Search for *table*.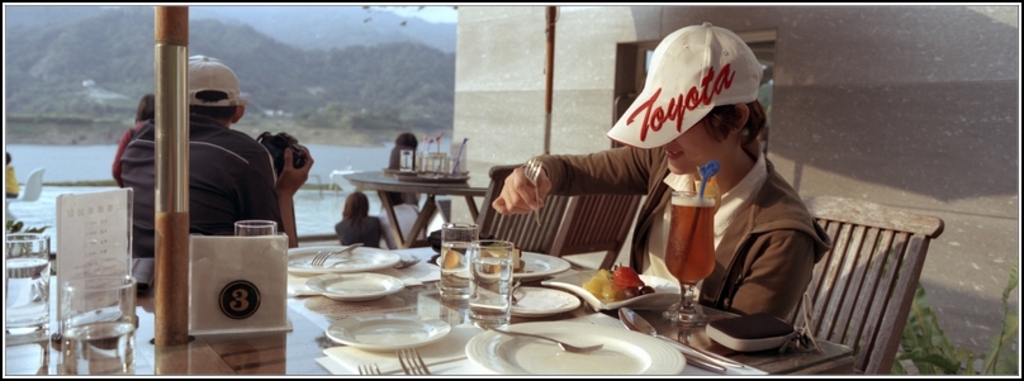
Found at bbox=(326, 153, 483, 248).
